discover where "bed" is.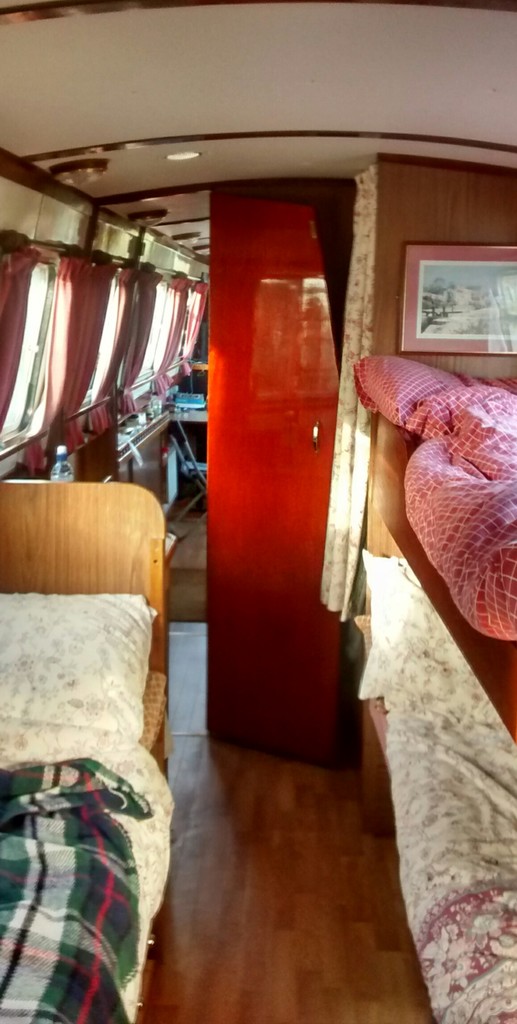
Discovered at [0, 471, 183, 1023].
